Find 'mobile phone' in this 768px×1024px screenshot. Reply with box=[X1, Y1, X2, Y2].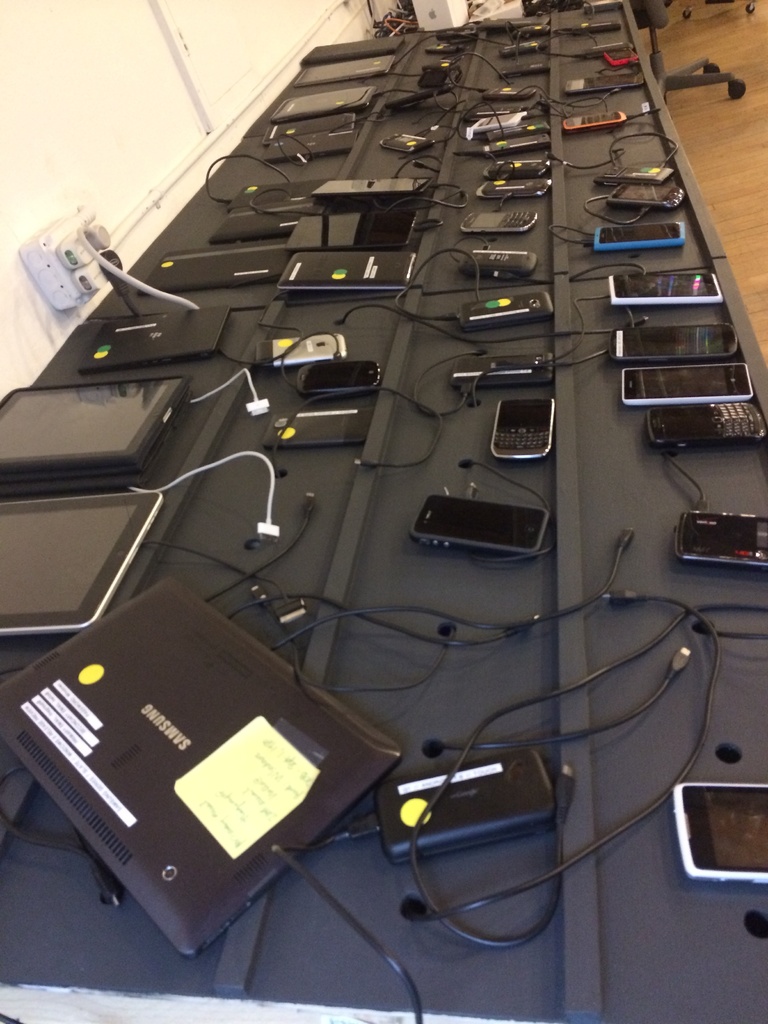
box=[592, 220, 685, 250].
